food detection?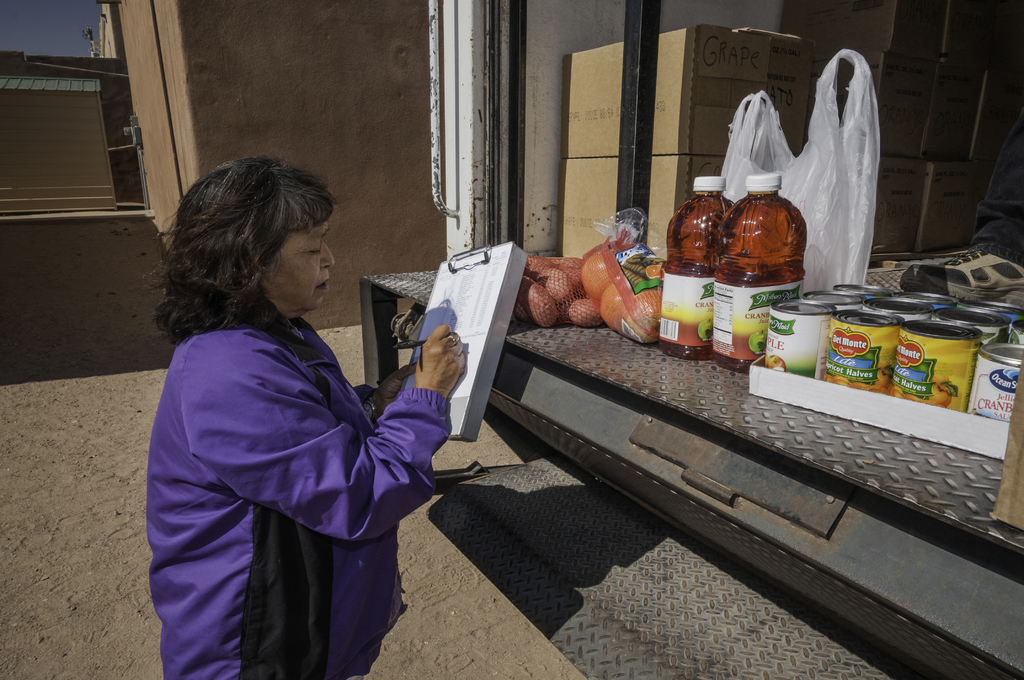
579 250 621 304
